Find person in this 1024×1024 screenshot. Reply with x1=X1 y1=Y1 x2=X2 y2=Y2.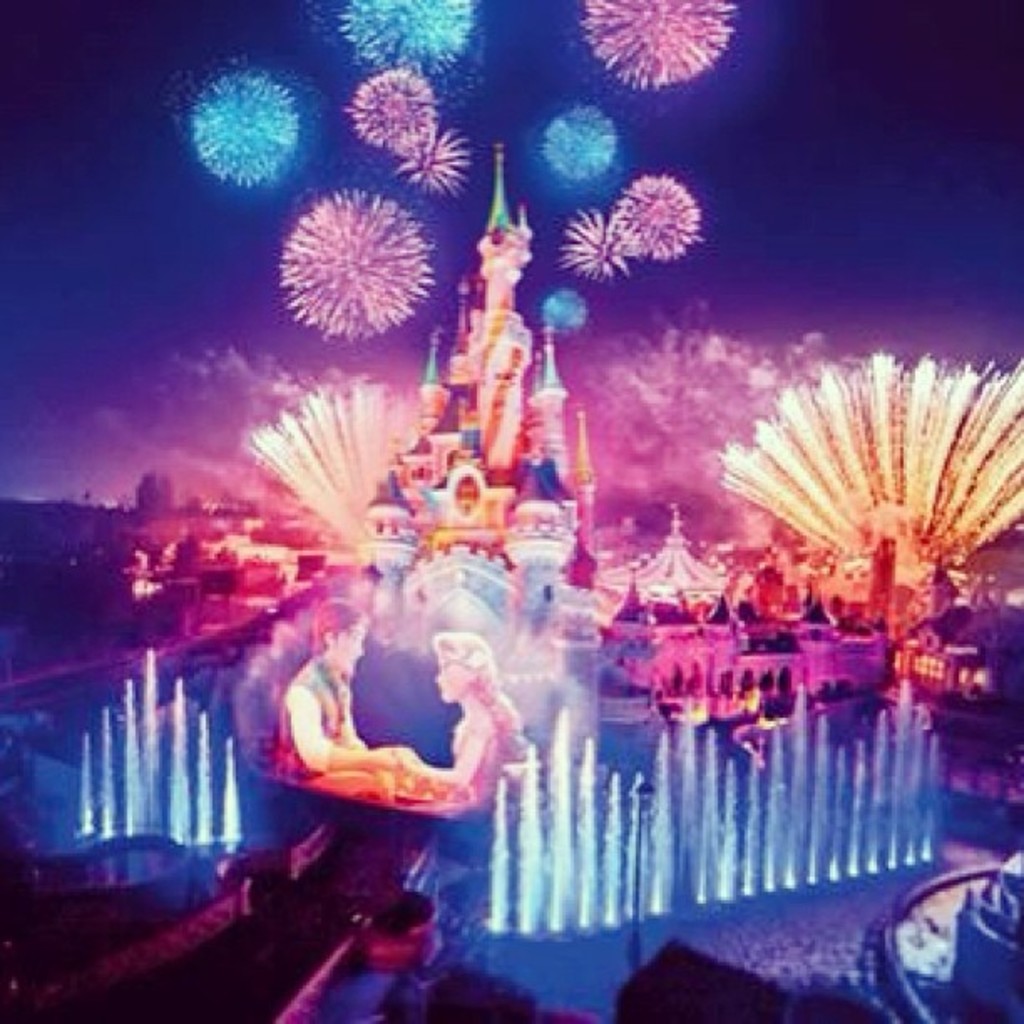
x1=395 y1=631 x2=525 y2=812.
